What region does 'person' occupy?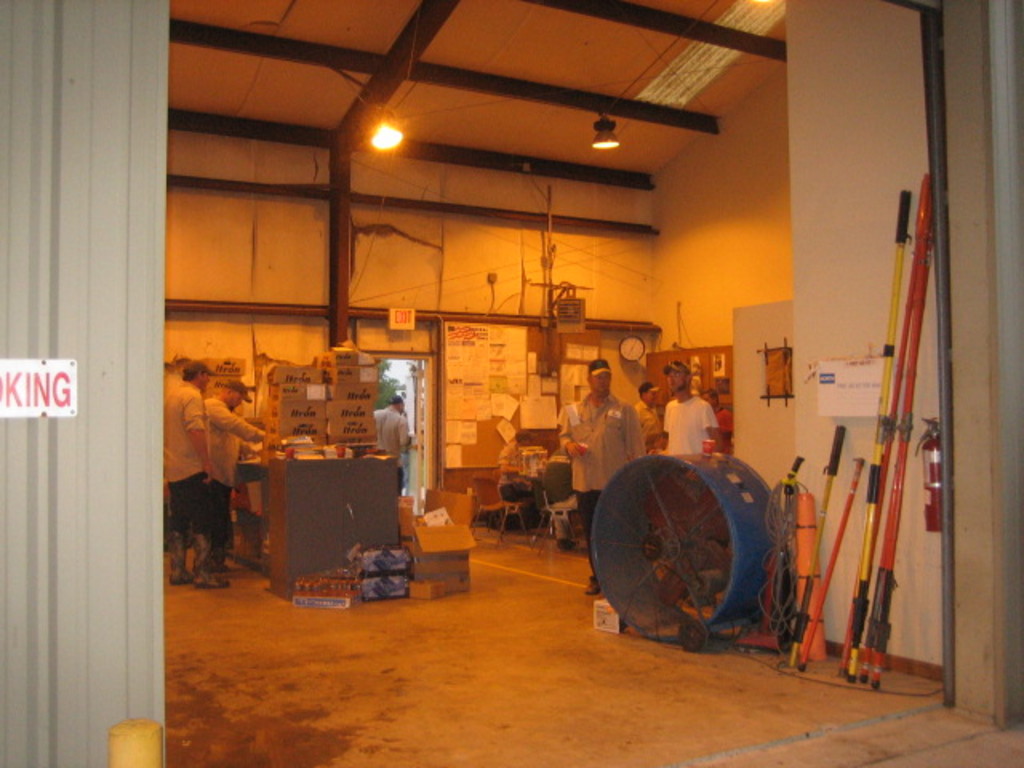
<bbox>154, 363, 229, 590</bbox>.
